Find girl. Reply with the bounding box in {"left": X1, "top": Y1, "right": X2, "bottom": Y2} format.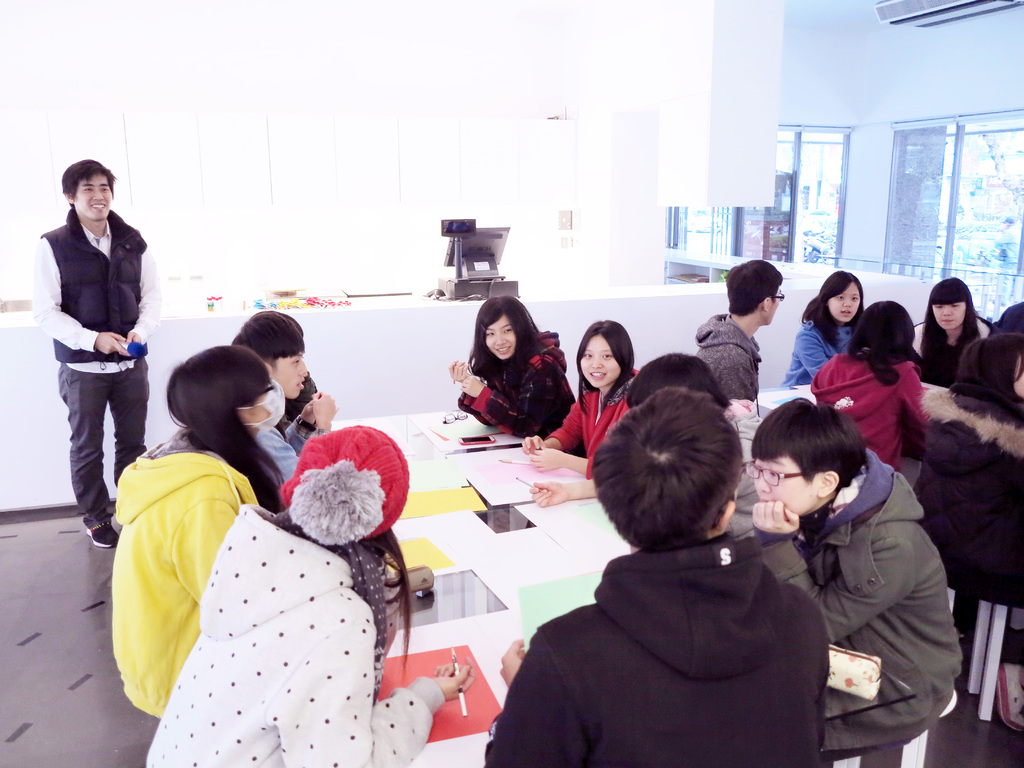
{"left": 524, "top": 317, "right": 639, "bottom": 476}.
